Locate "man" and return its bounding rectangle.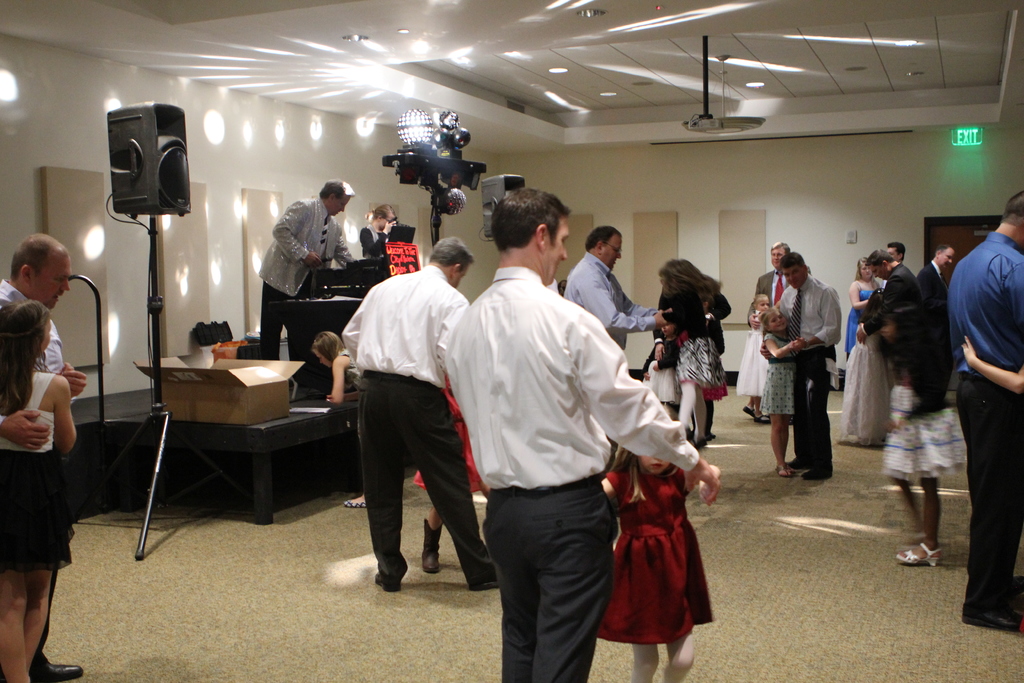
detection(760, 252, 840, 483).
